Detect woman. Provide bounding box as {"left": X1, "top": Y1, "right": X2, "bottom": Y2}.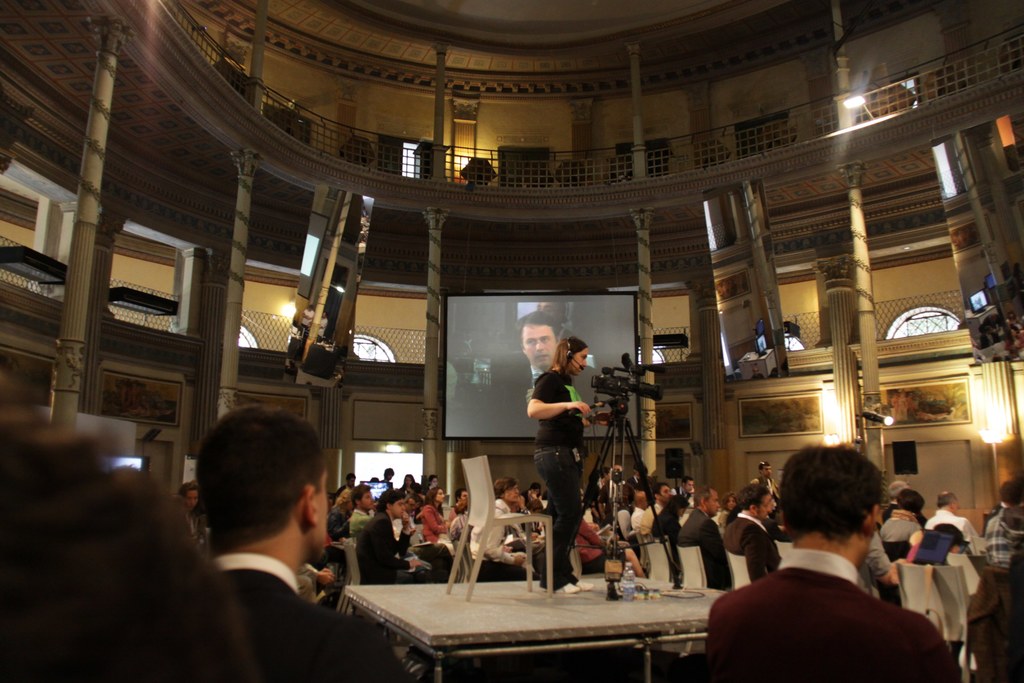
{"left": 422, "top": 487, "right": 456, "bottom": 554}.
